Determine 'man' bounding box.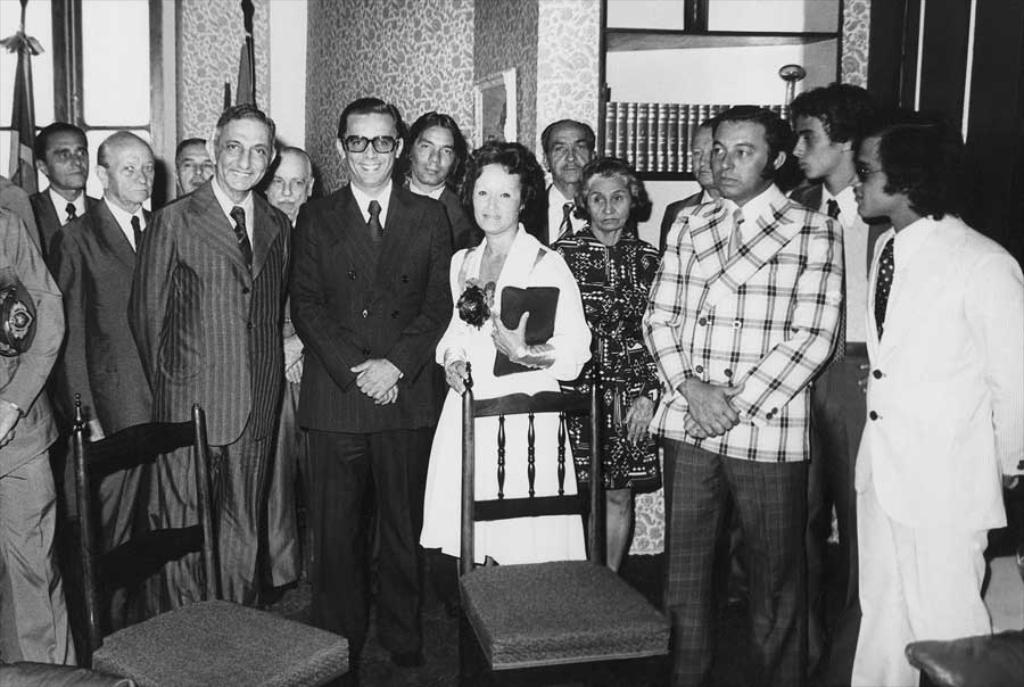
Determined: (642,104,836,686).
